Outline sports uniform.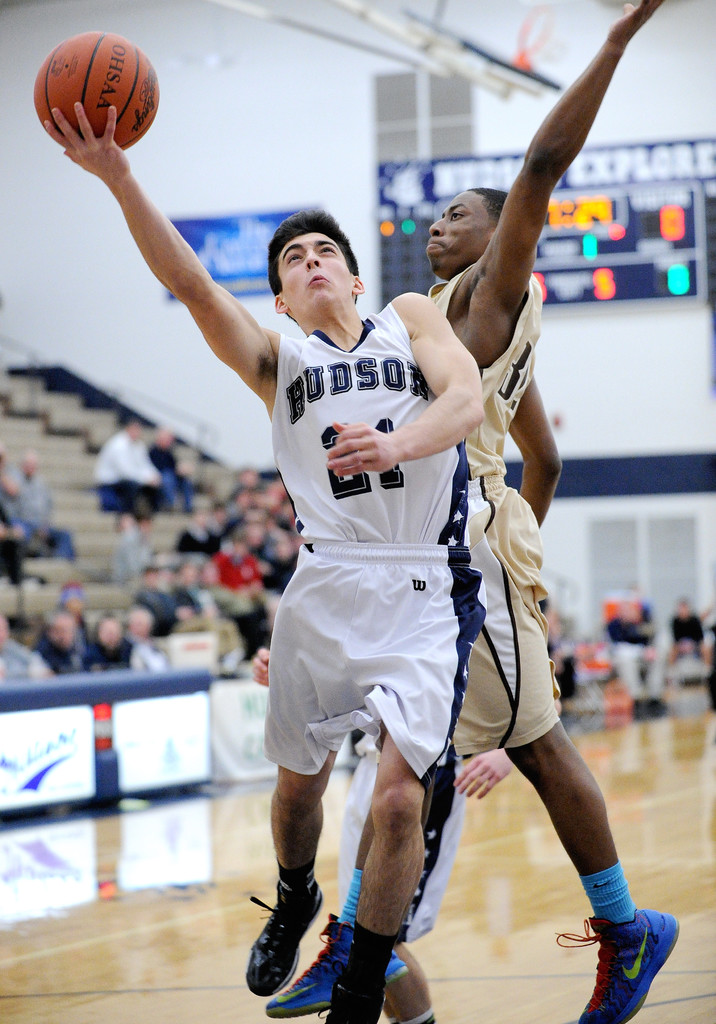
Outline: locate(443, 251, 548, 764).
